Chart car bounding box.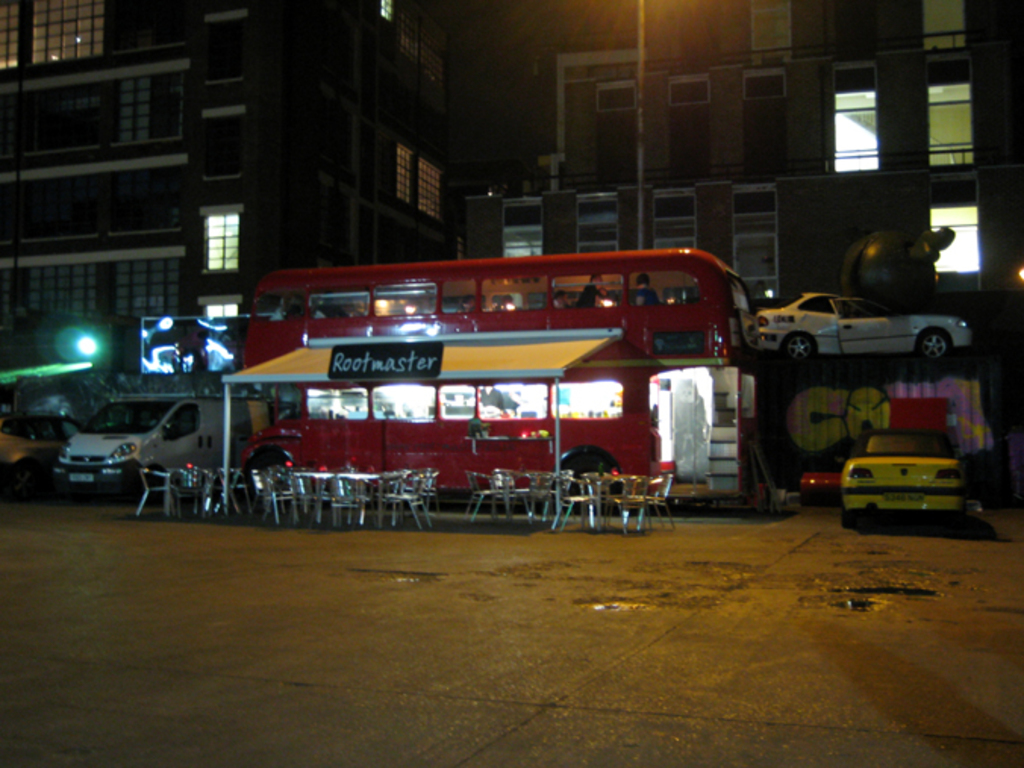
Charted: [0, 412, 86, 494].
